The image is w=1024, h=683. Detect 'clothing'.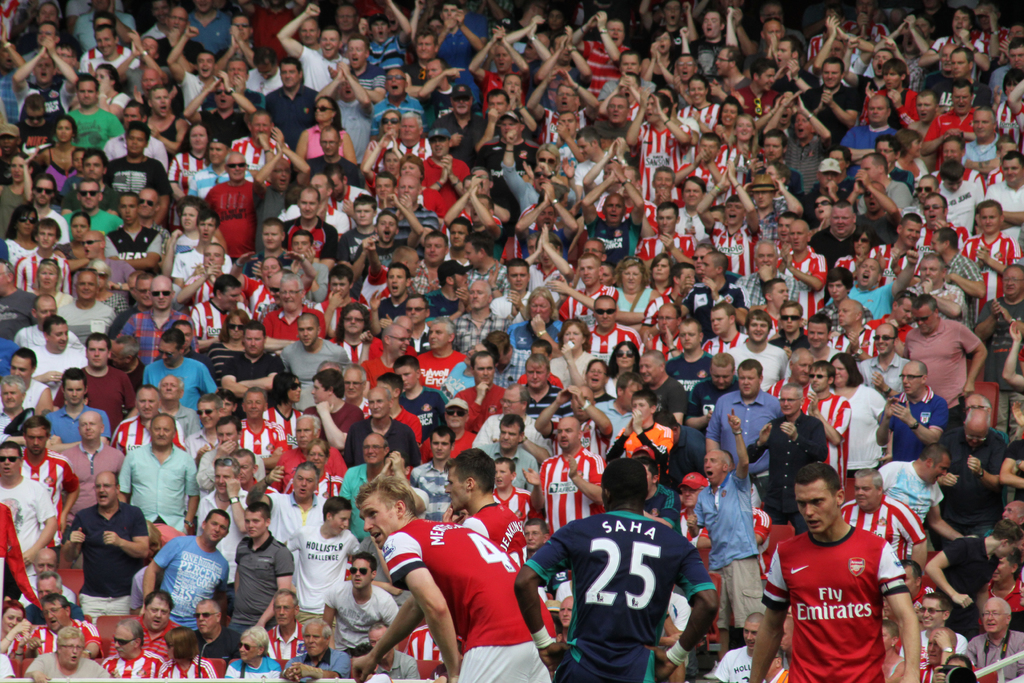
Detection: (x1=360, y1=649, x2=413, y2=682).
